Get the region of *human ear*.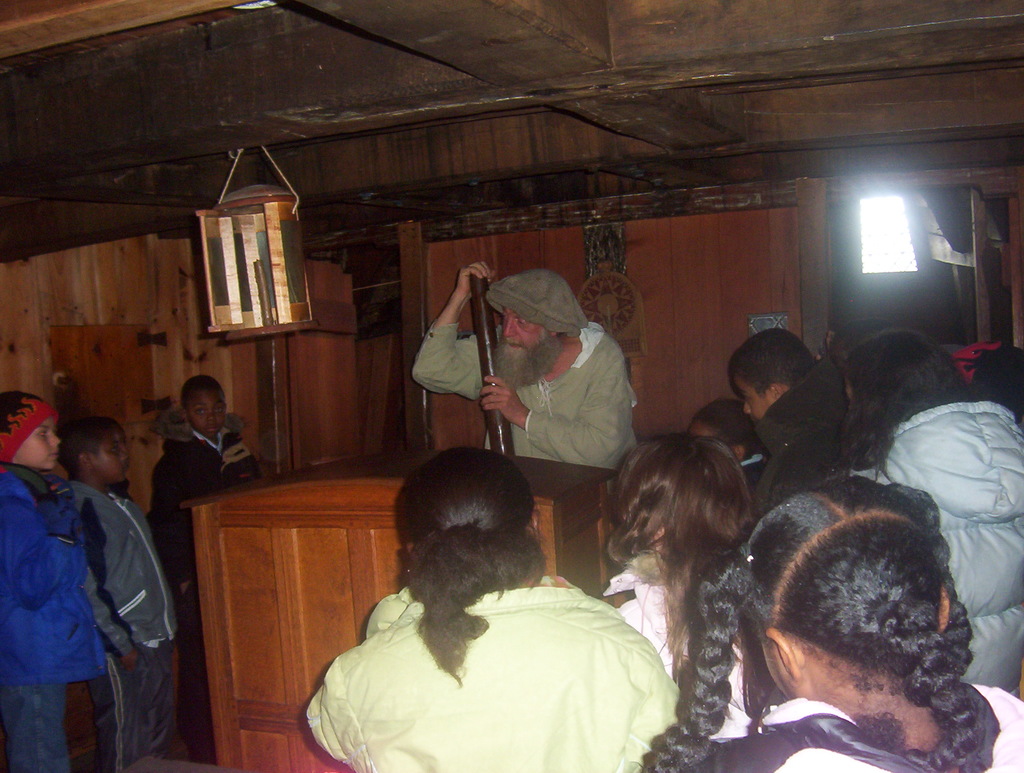
(left=526, top=506, right=540, bottom=537).
